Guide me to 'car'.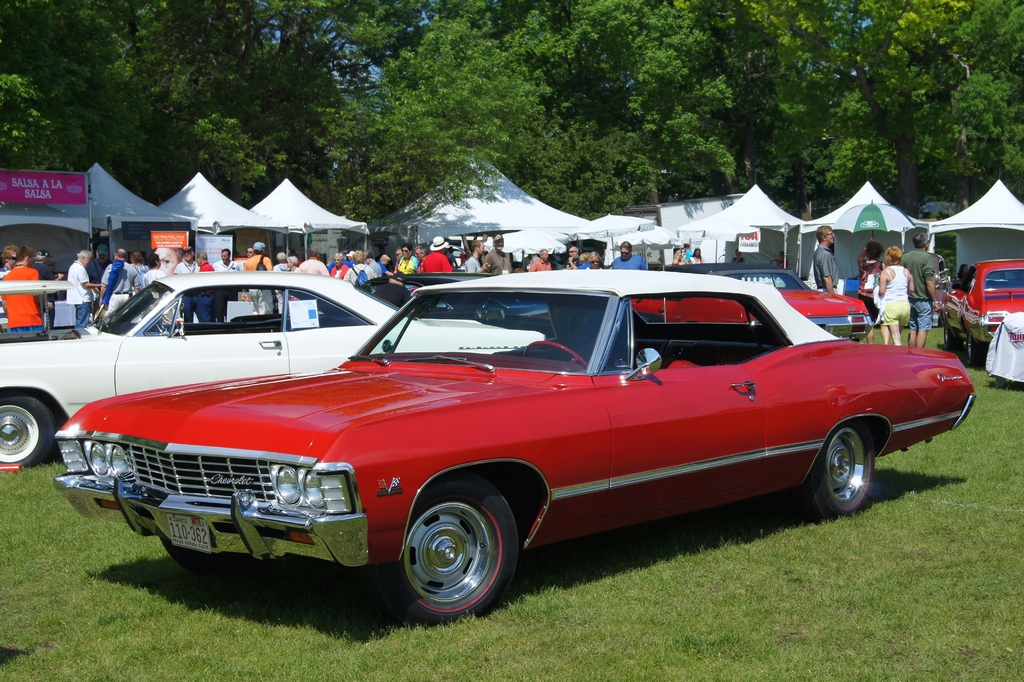
Guidance: 1,263,554,473.
